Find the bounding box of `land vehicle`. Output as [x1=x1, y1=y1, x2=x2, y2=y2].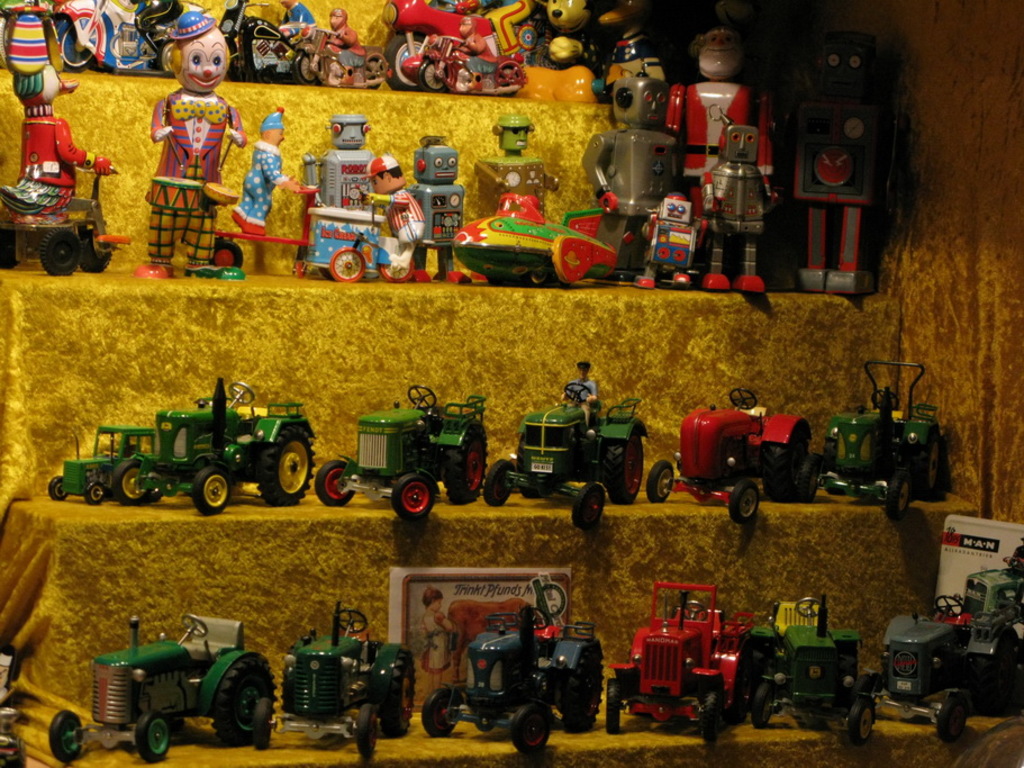
[x1=798, y1=363, x2=945, y2=519].
